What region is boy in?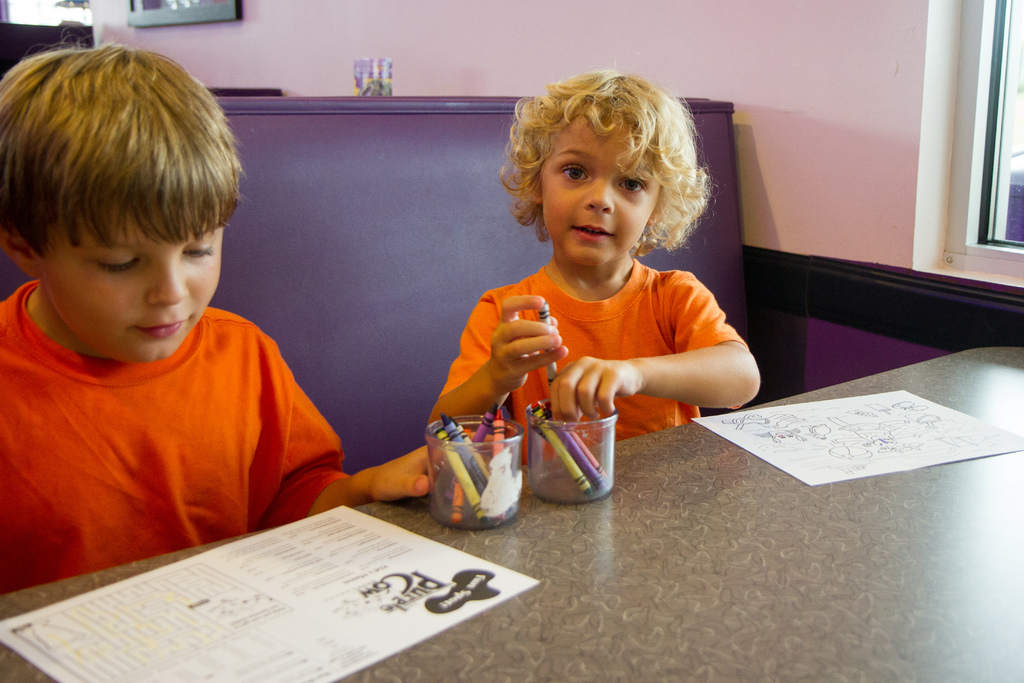
crop(425, 68, 764, 466).
